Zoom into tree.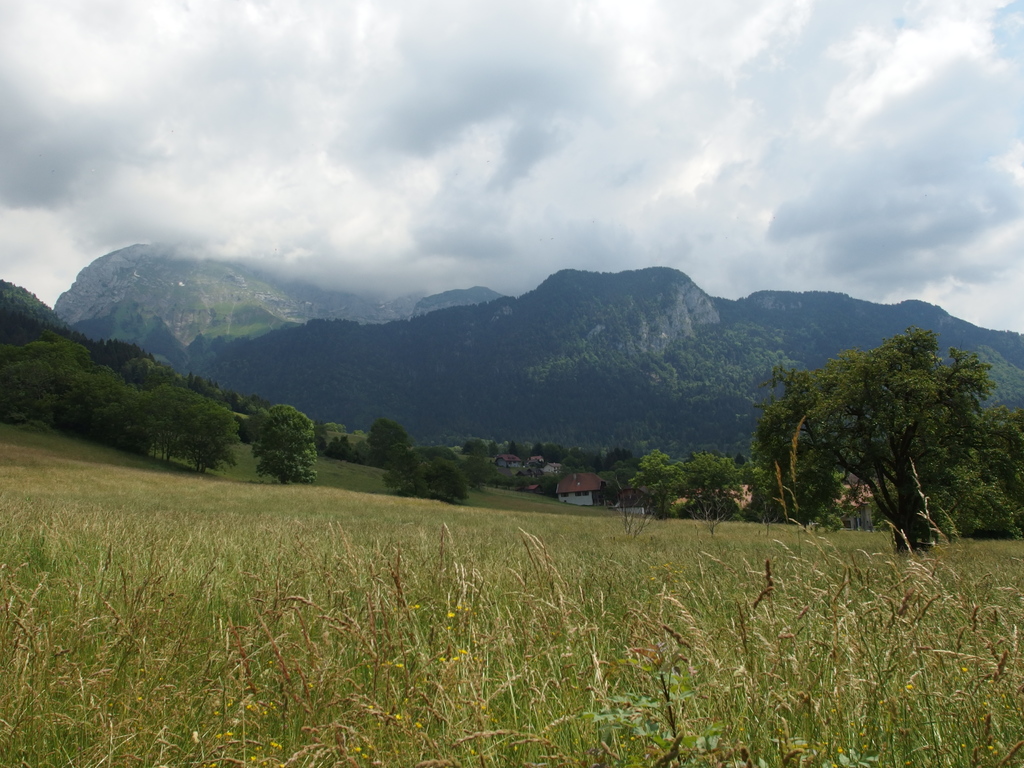
Zoom target: bbox=(250, 406, 335, 483).
